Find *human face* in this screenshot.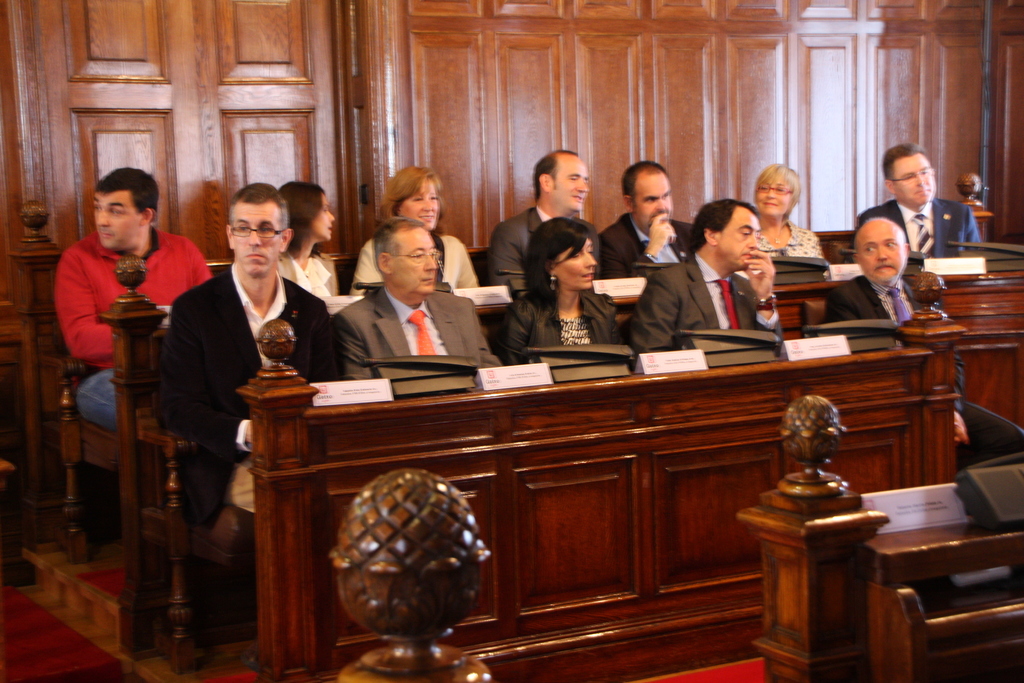
The bounding box for *human face* is [390, 226, 442, 293].
